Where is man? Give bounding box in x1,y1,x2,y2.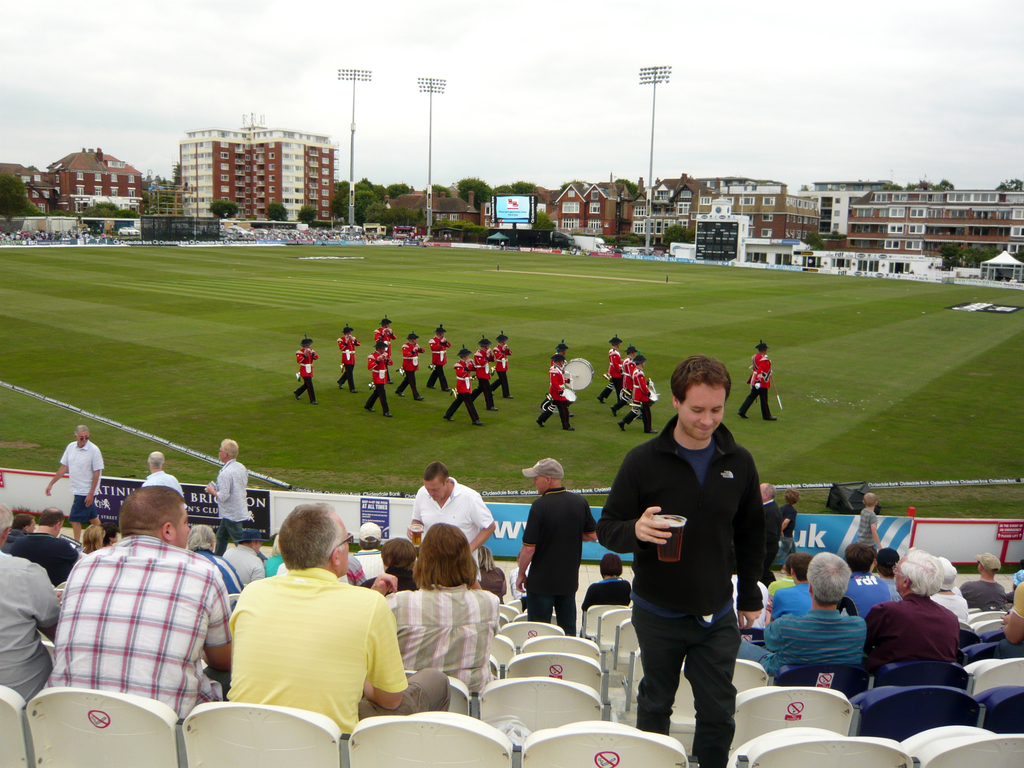
402,463,499,589.
